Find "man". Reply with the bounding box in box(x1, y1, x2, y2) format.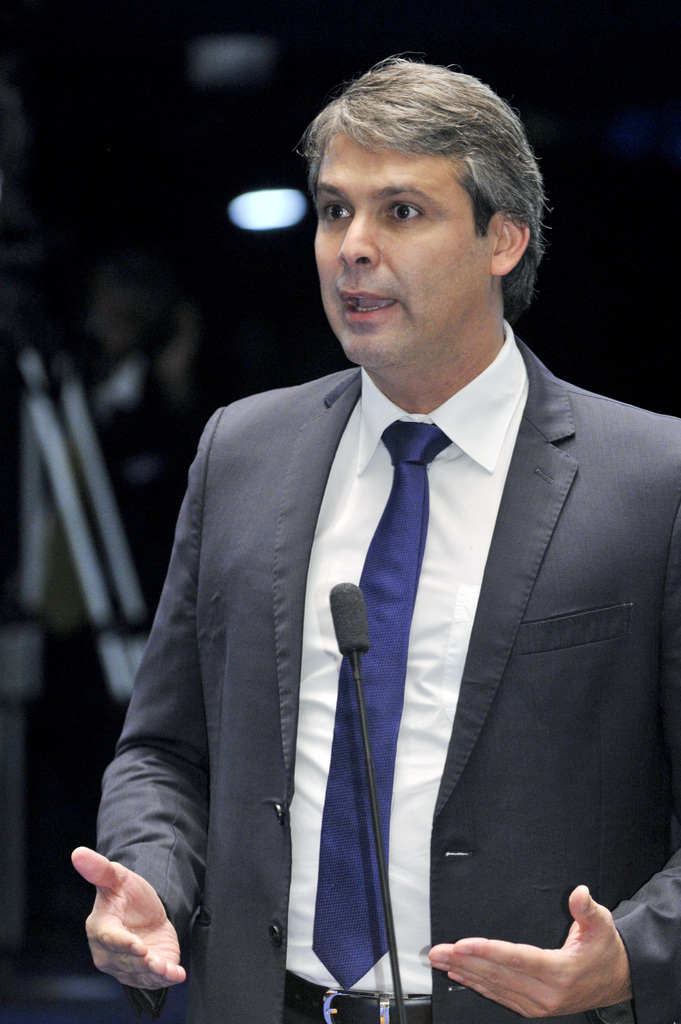
box(72, 58, 680, 1021).
